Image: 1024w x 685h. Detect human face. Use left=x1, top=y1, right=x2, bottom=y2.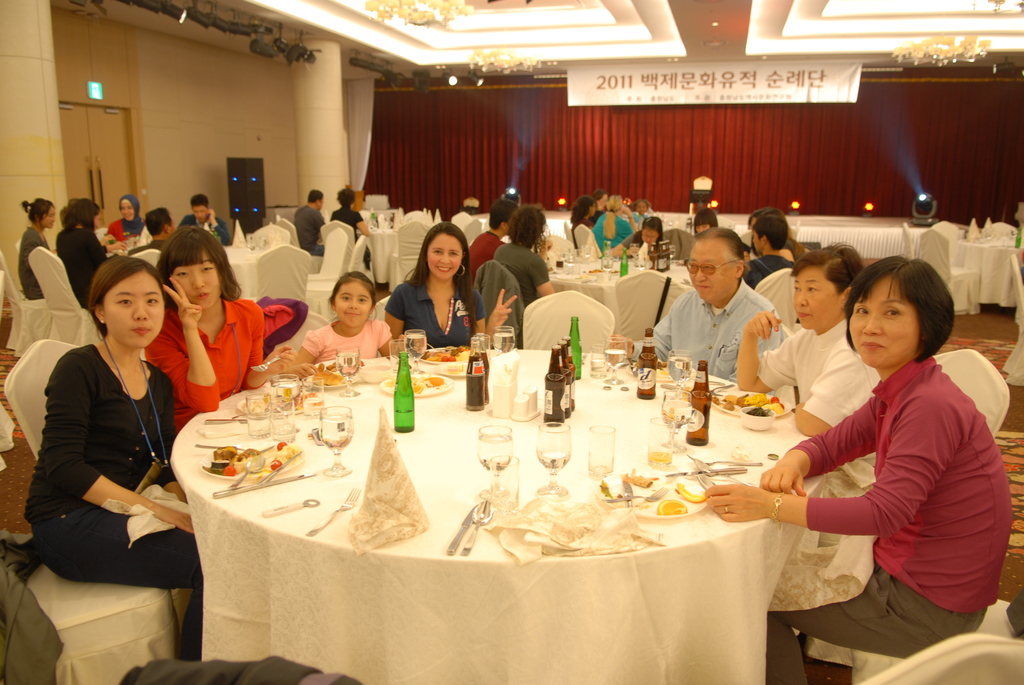
left=692, top=223, right=708, bottom=233.
